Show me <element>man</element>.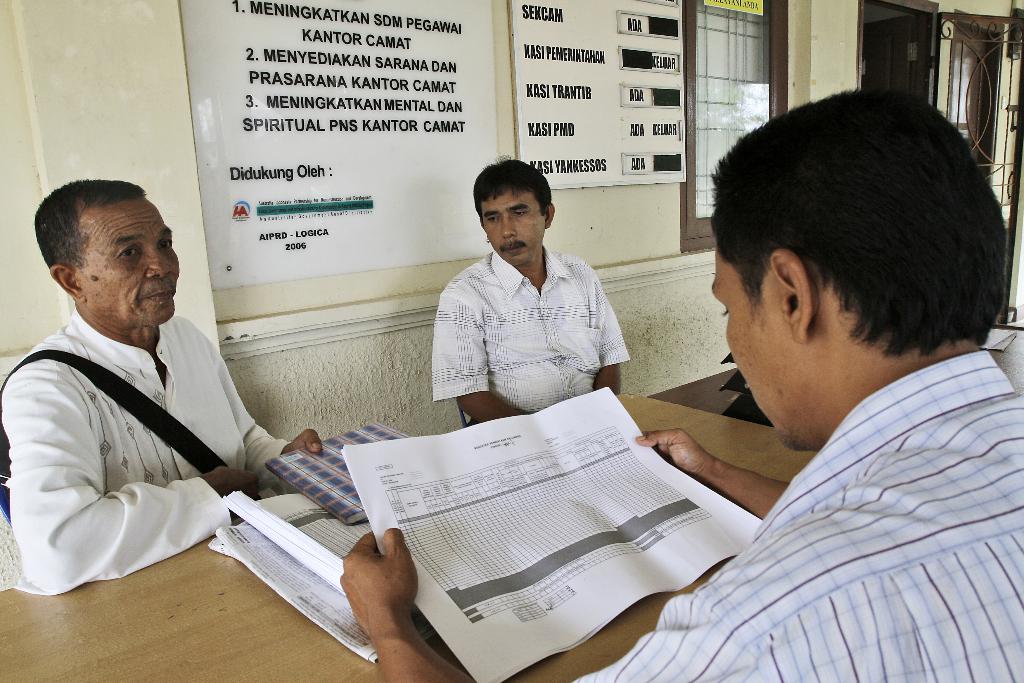
<element>man</element> is here: {"x1": 429, "y1": 152, "x2": 629, "y2": 427}.
